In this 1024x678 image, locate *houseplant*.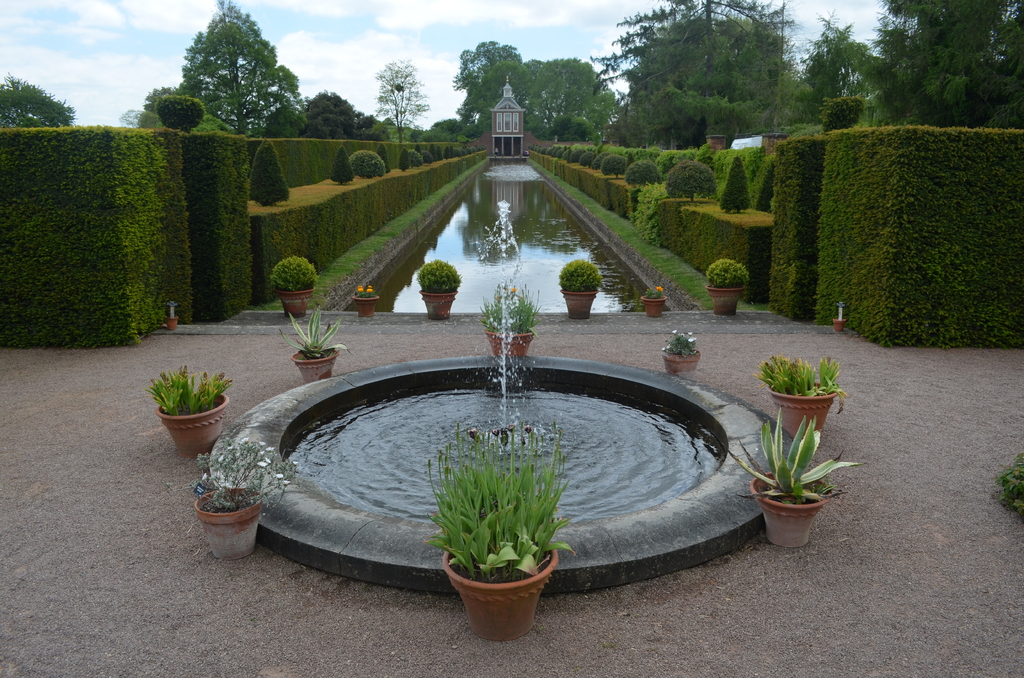
Bounding box: bbox=(480, 286, 545, 350).
